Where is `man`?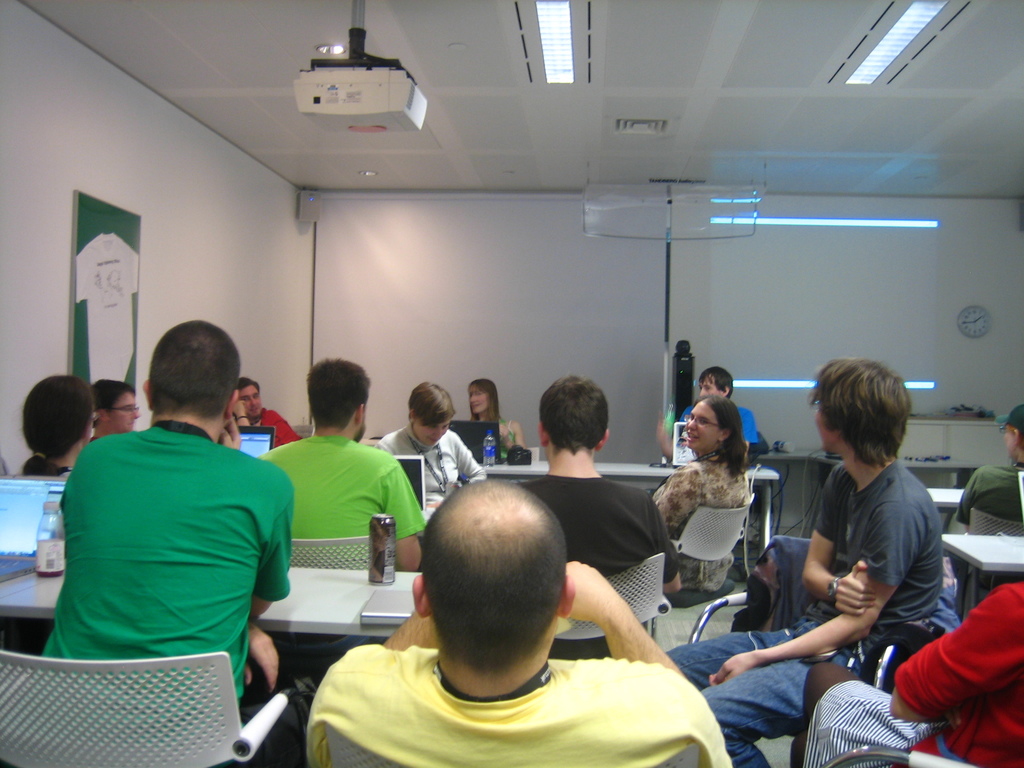
{"x1": 232, "y1": 377, "x2": 301, "y2": 447}.
